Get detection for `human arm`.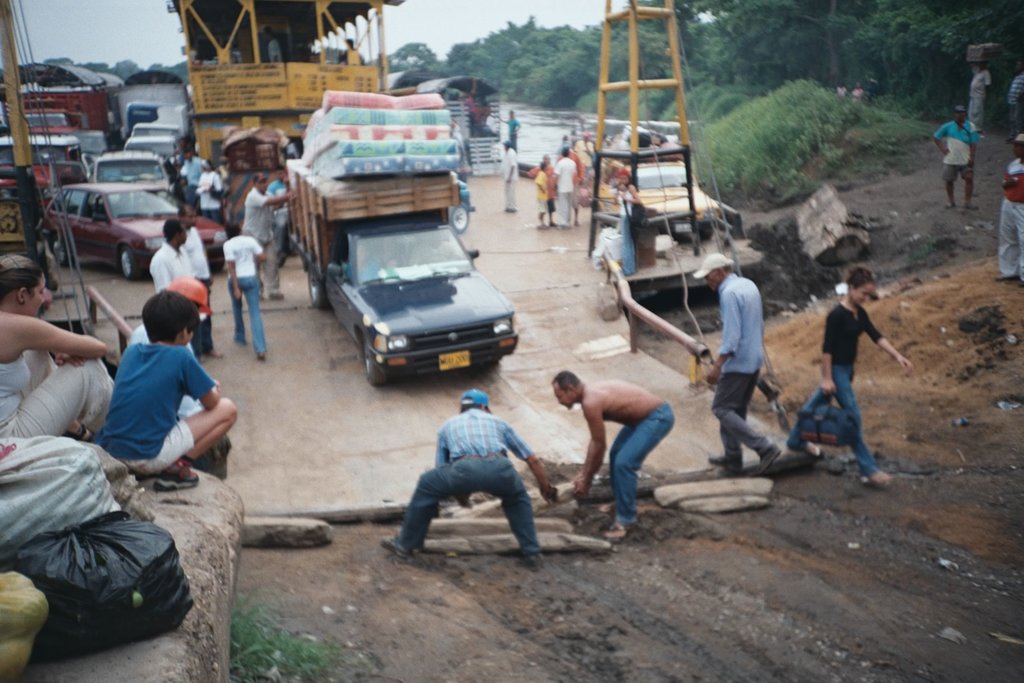
Detection: bbox=[863, 311, 919, 372].
